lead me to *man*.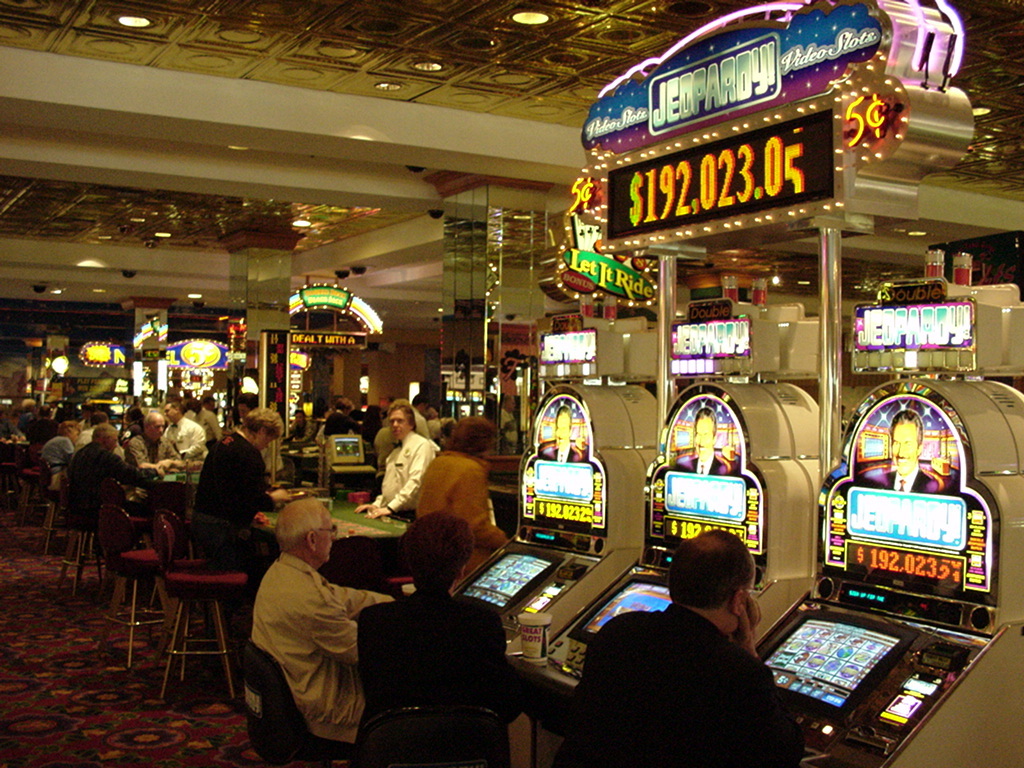
Lead to region(283, 406, 315, 444).
